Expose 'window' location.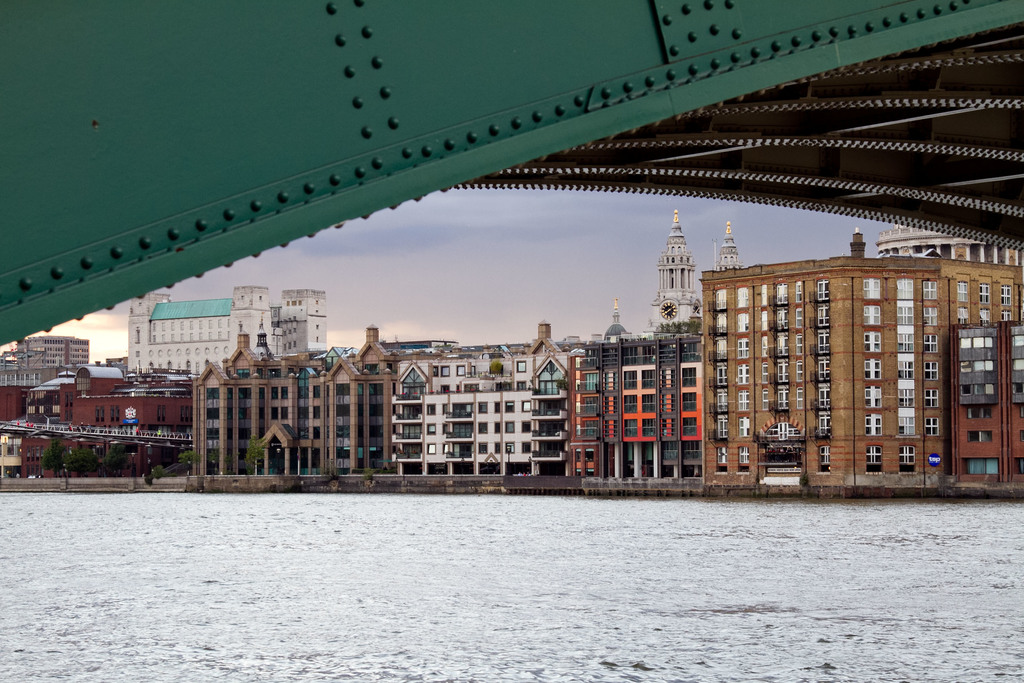
Exposed at select_region(737, 334, 749, 359).
